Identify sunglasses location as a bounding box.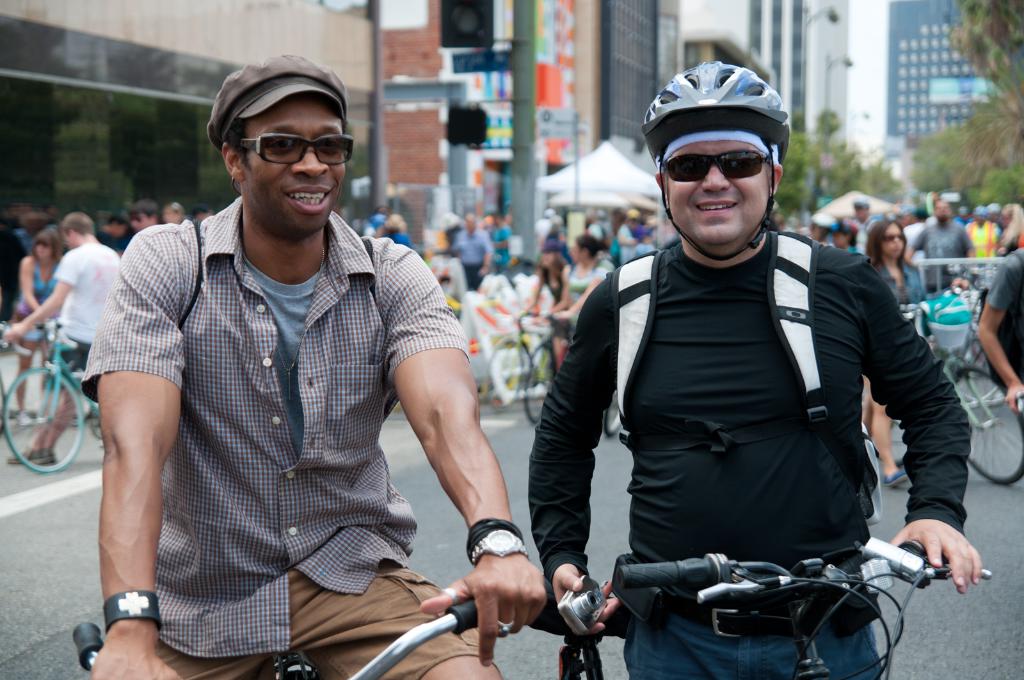
locate(665, 154, 772, 182).
